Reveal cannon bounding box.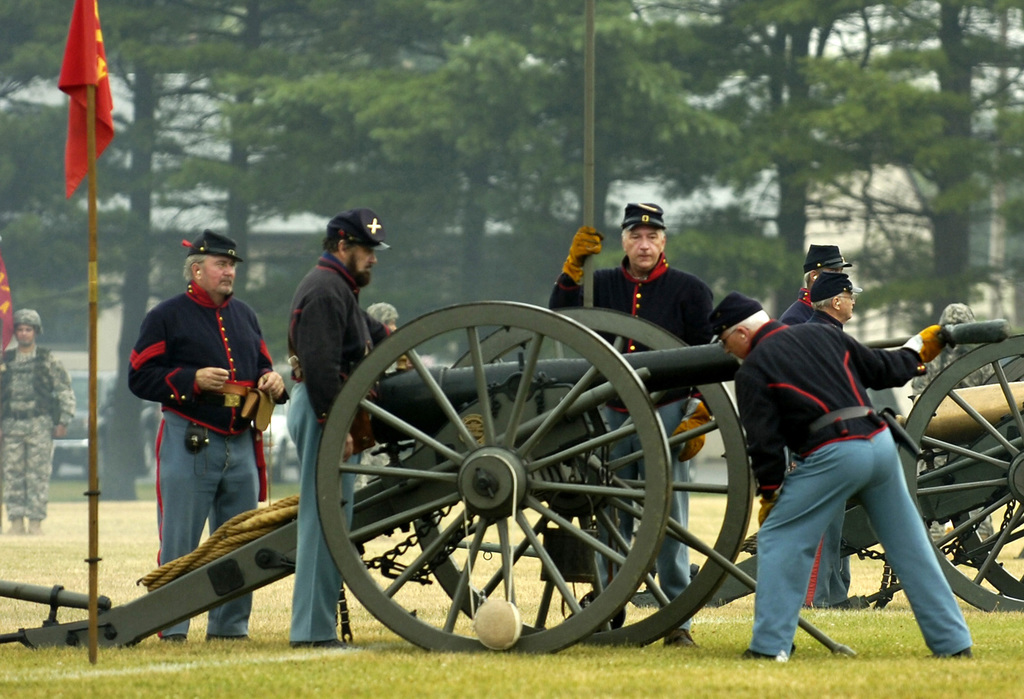
Revealed: box(633, 330, 1023, 613).
